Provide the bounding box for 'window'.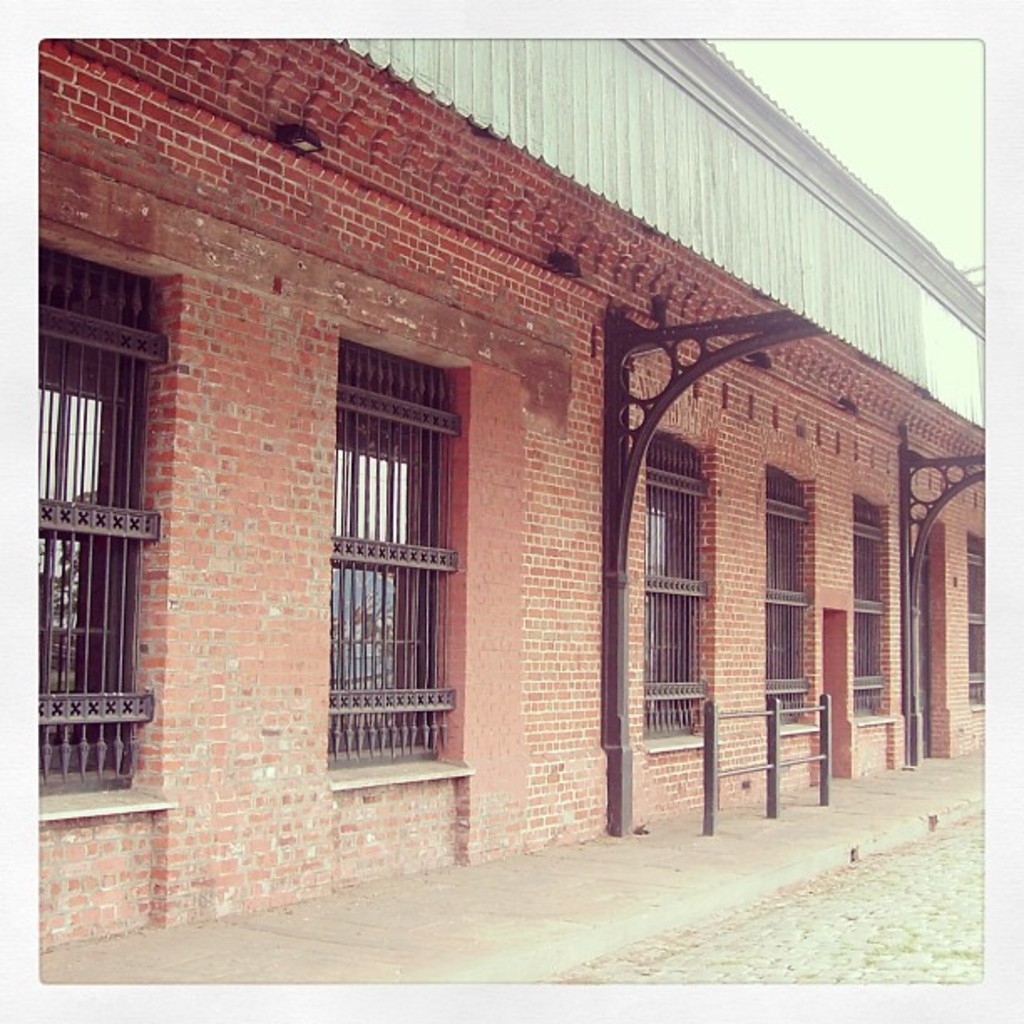
select_region(644, 432, 711, 736).
